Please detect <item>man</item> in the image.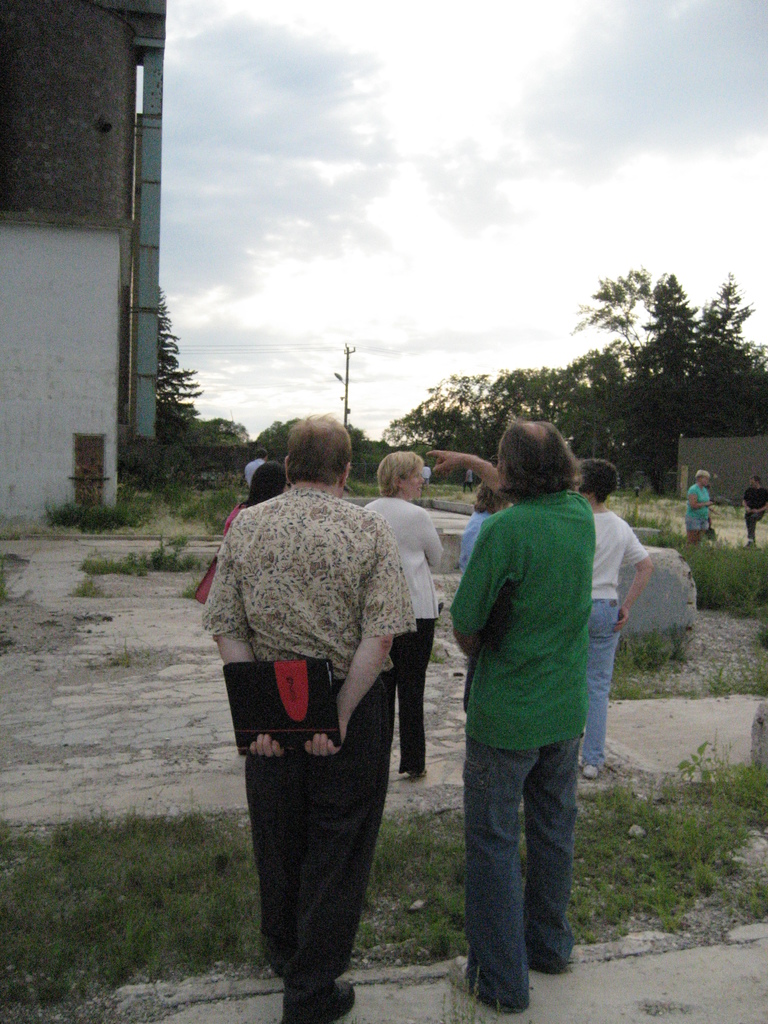
218:445:451:977.
